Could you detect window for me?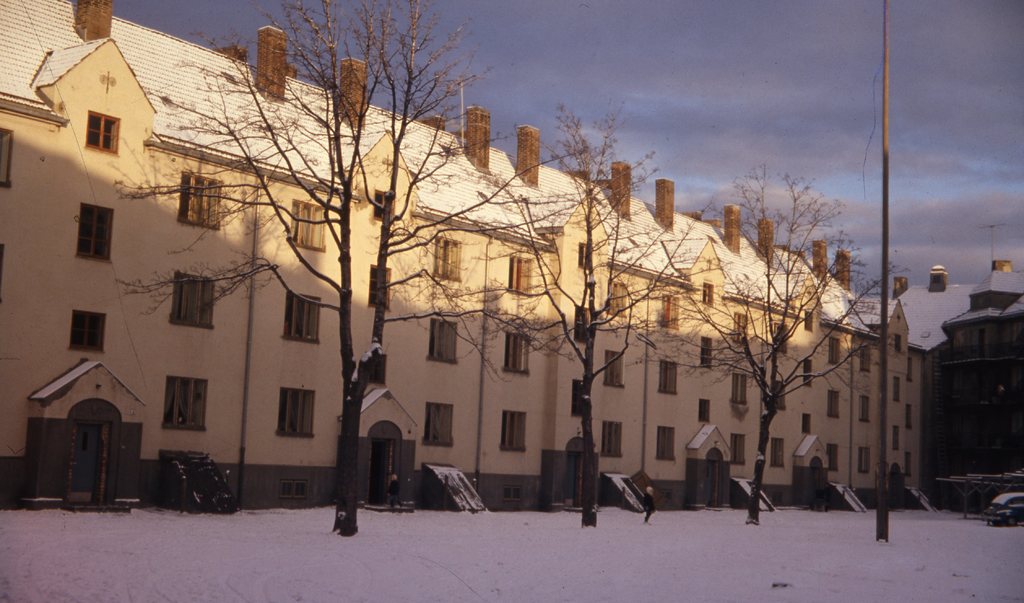
Detection result: bbox=(607, 281, 627, 318).
